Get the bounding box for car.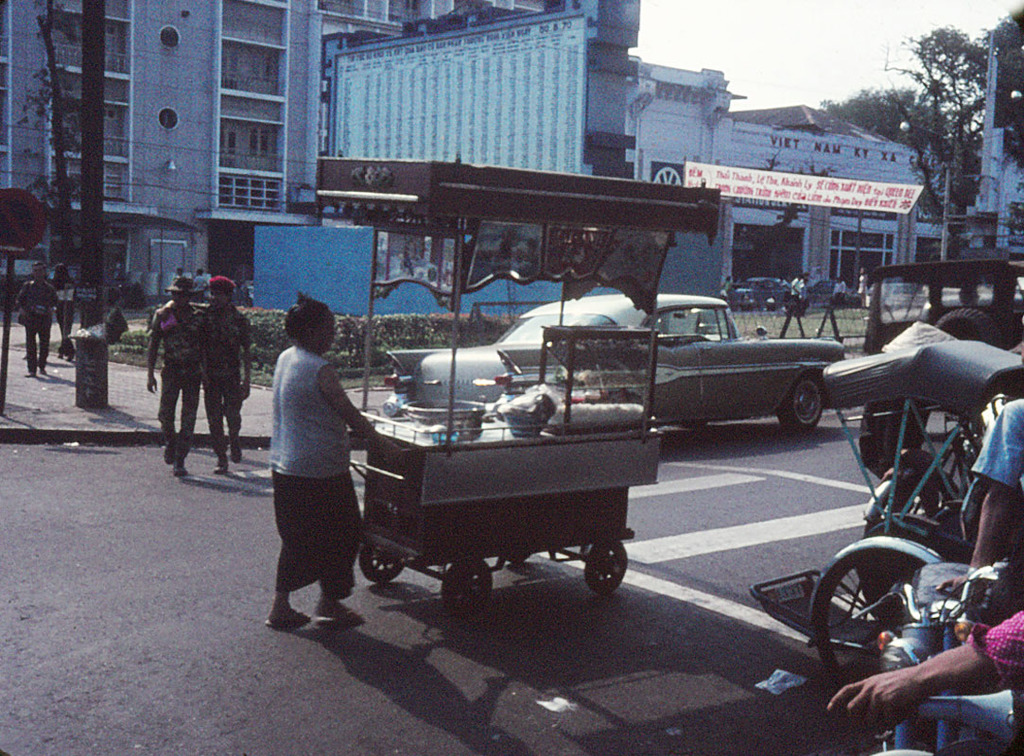
Rect(381, 286, 847, 437).
